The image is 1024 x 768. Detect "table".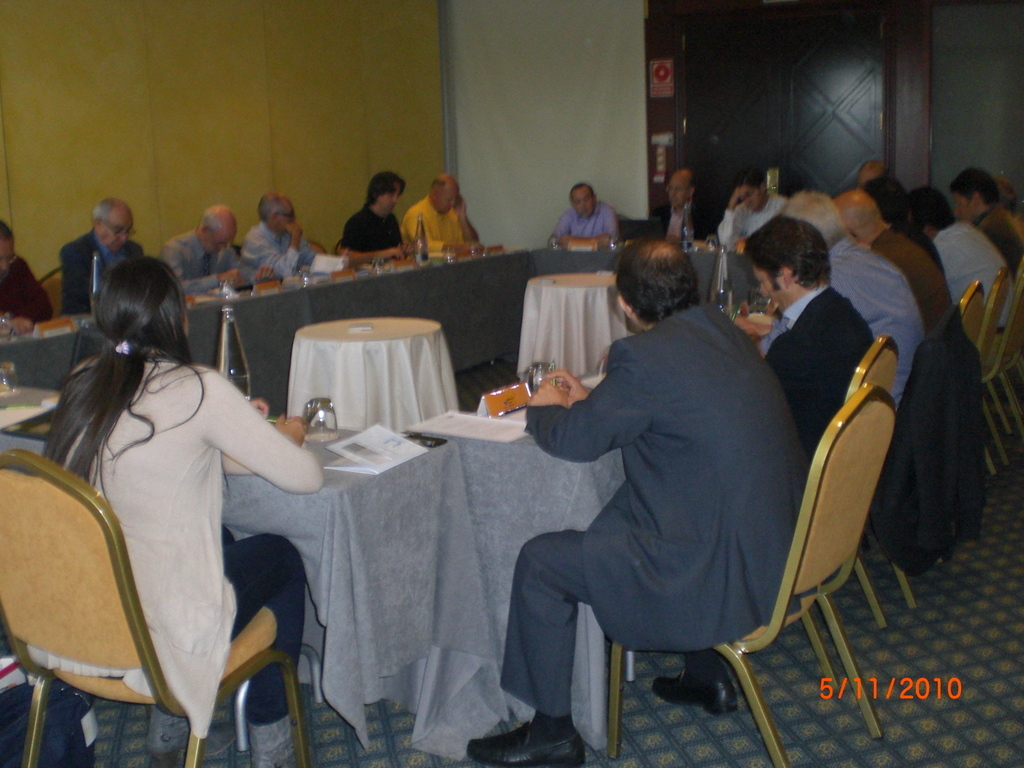
Detection: detection(276, 315, 465, 435).
